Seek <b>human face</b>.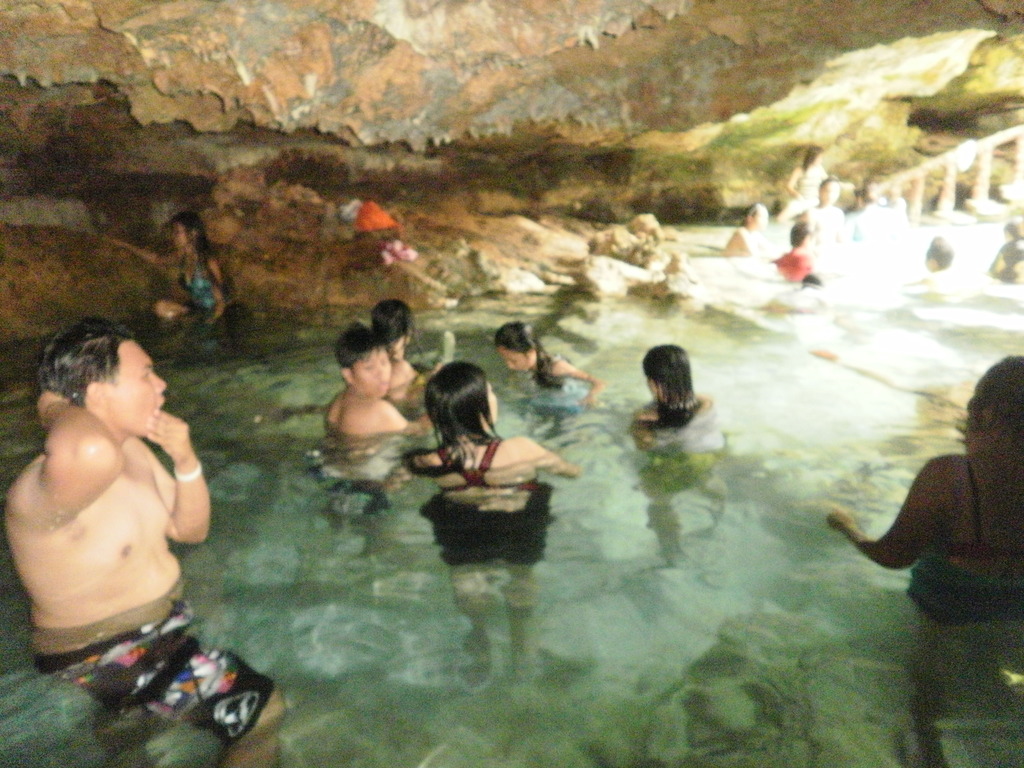
detection(499, 343, 531, 371).
